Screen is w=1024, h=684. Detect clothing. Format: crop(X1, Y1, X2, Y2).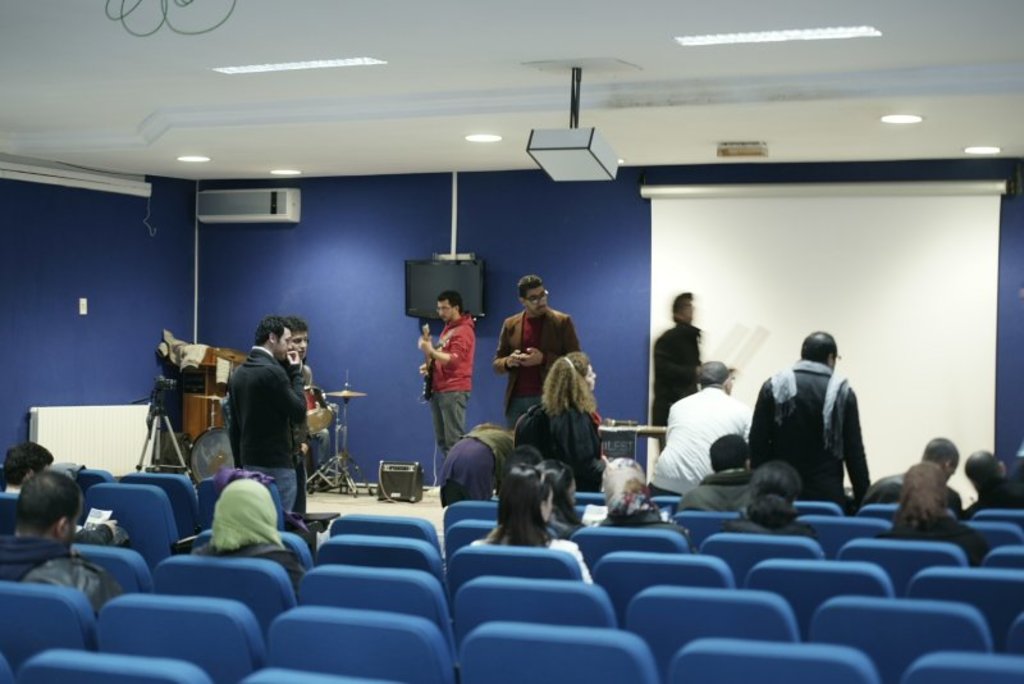
crop(748, 357, 859, 505).
